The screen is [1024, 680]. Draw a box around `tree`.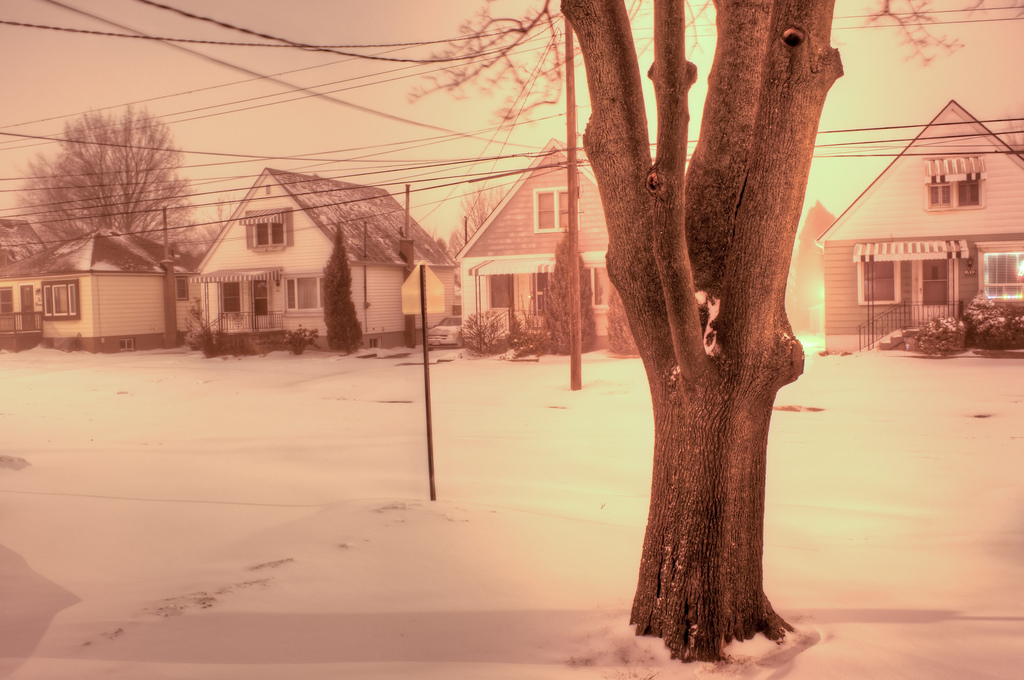
box=[10, 100, 206, 250].
